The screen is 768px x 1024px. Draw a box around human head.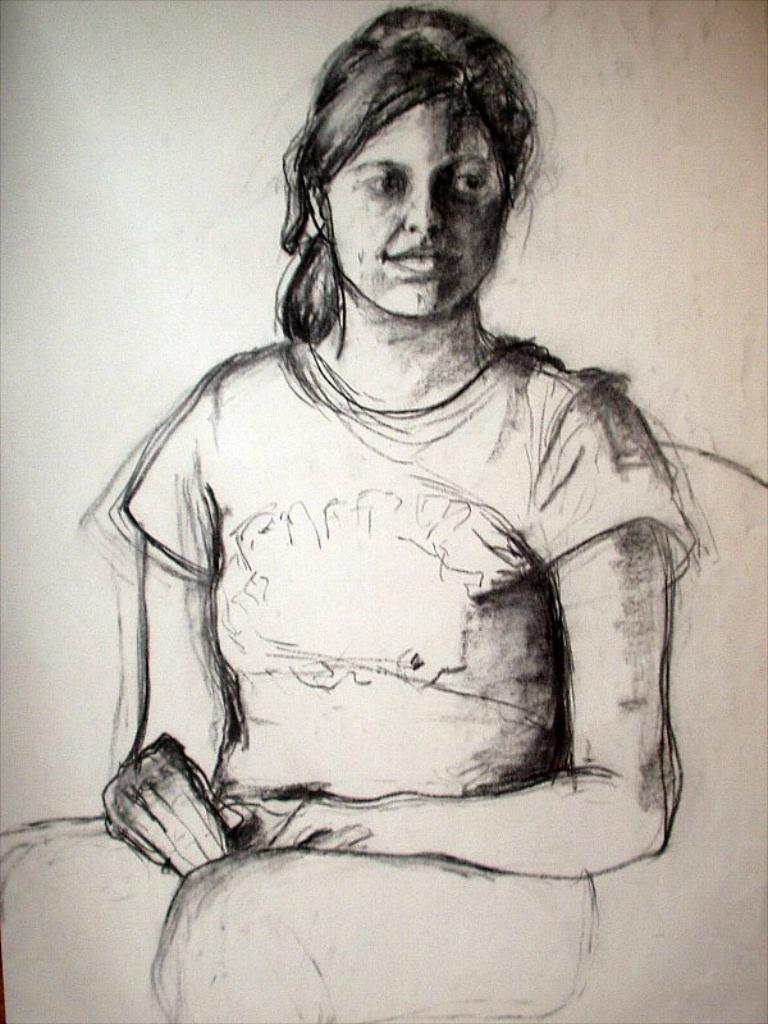
box=[284, 15, 549, 311].
